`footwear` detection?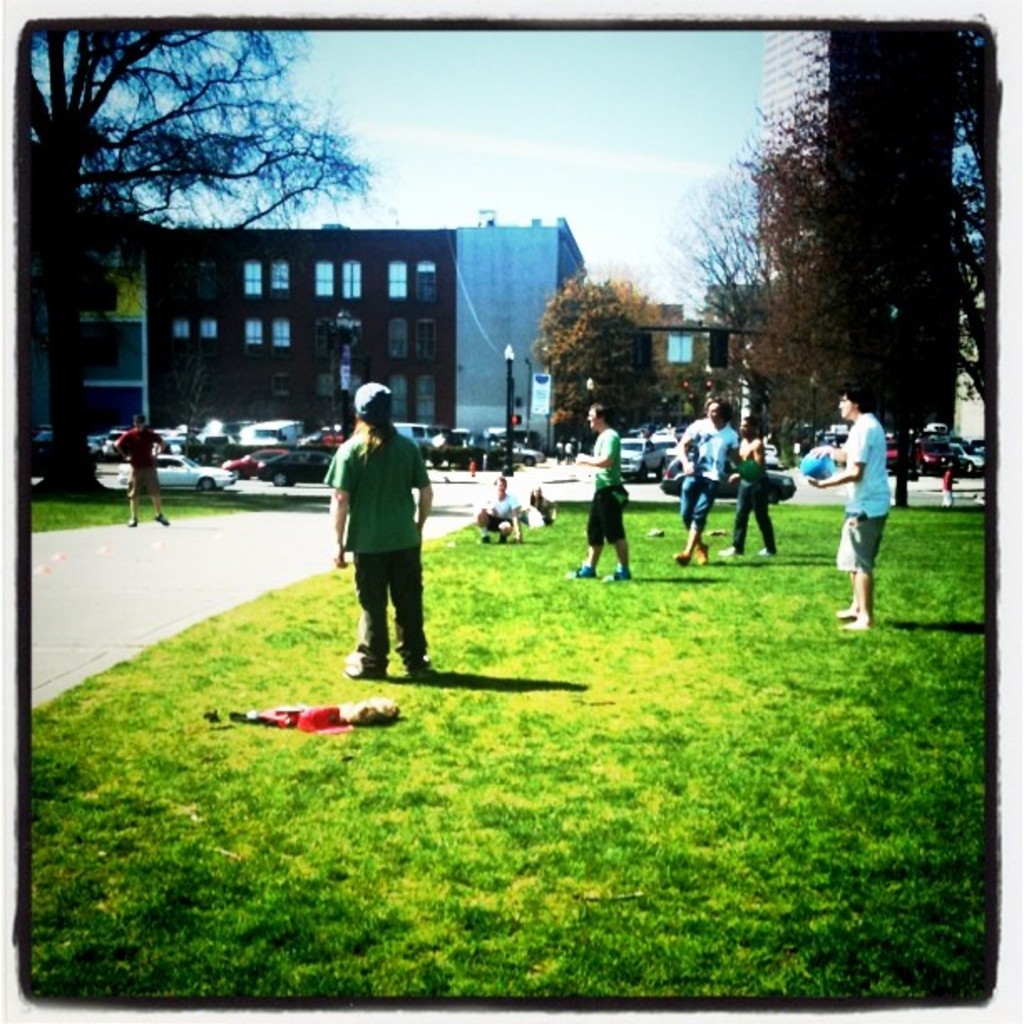
rect(132, 520, 134, 527)
